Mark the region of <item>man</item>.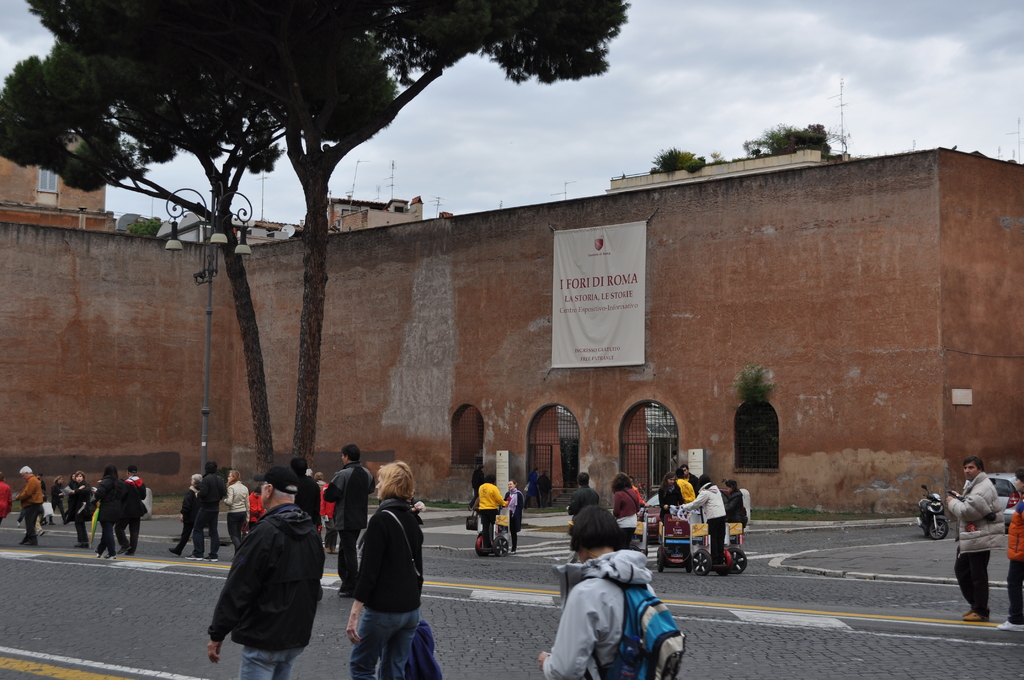
Region: bbox=[570, 469, 611, 526].
